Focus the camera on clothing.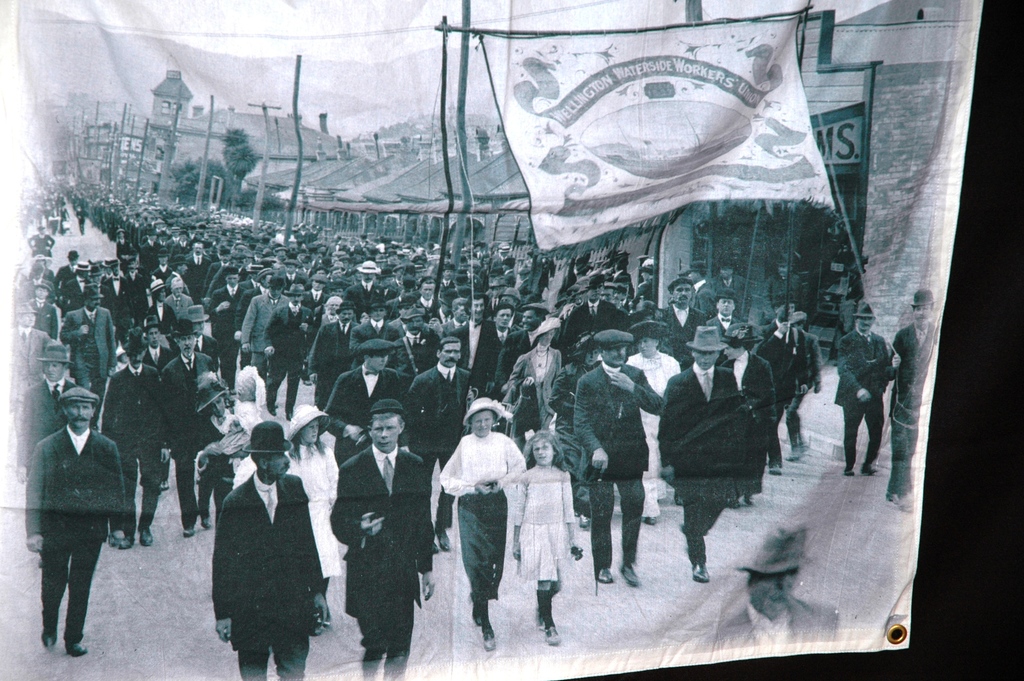
Focus region: pyautogui.locateOnScreen(167, 349, 220, 525).
